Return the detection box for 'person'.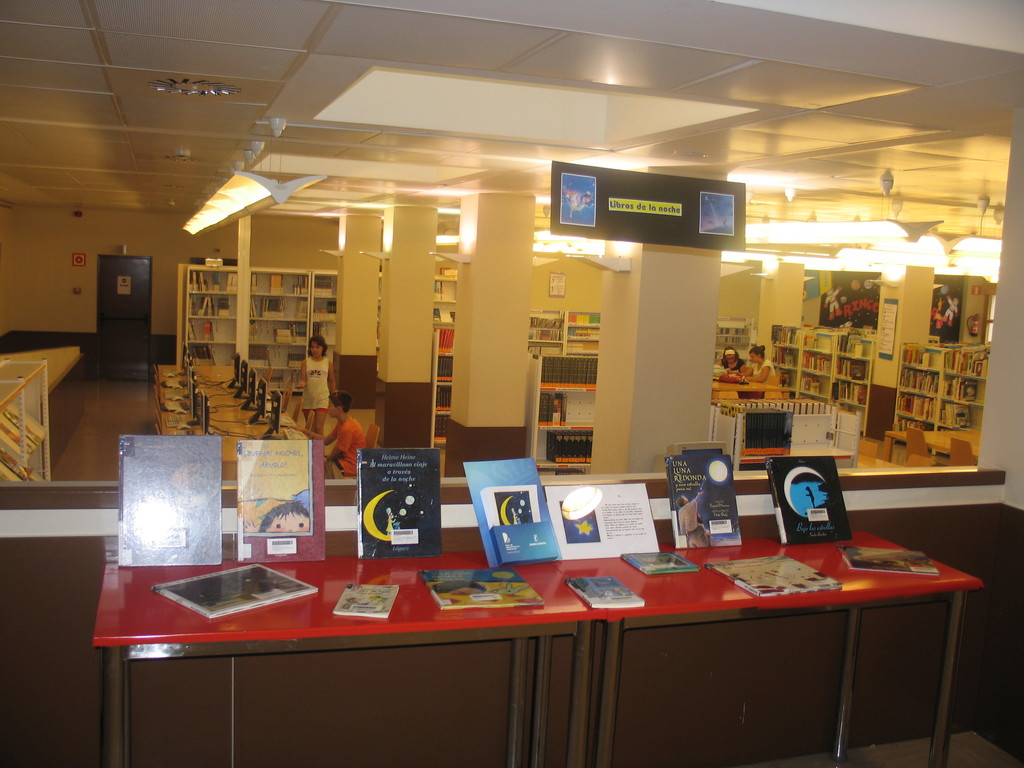
260 502 316 534.
